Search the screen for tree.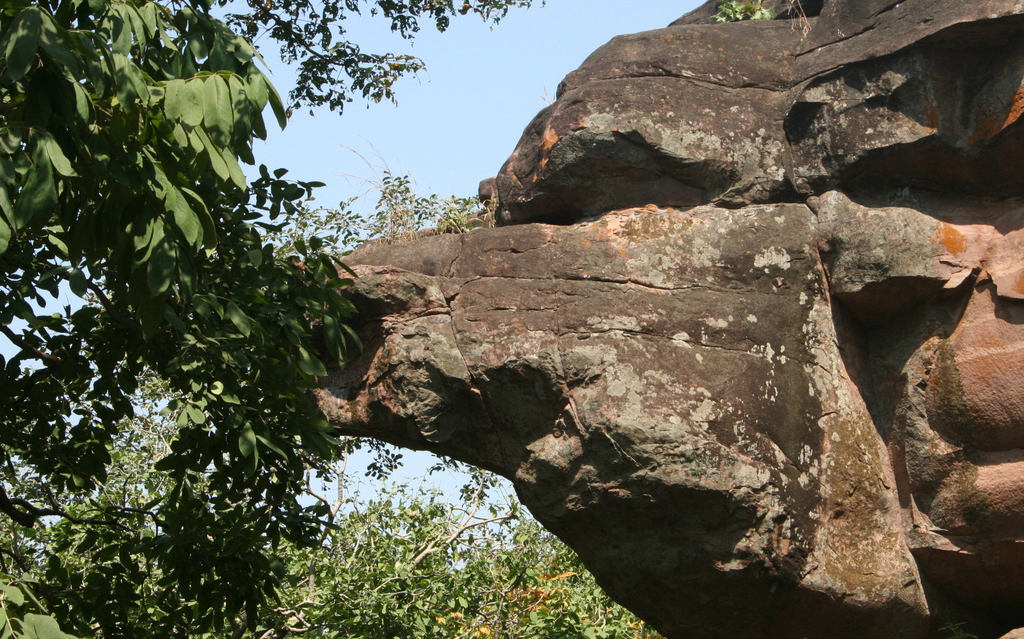
Found at <region>32, 359, 217, 638</region>.
